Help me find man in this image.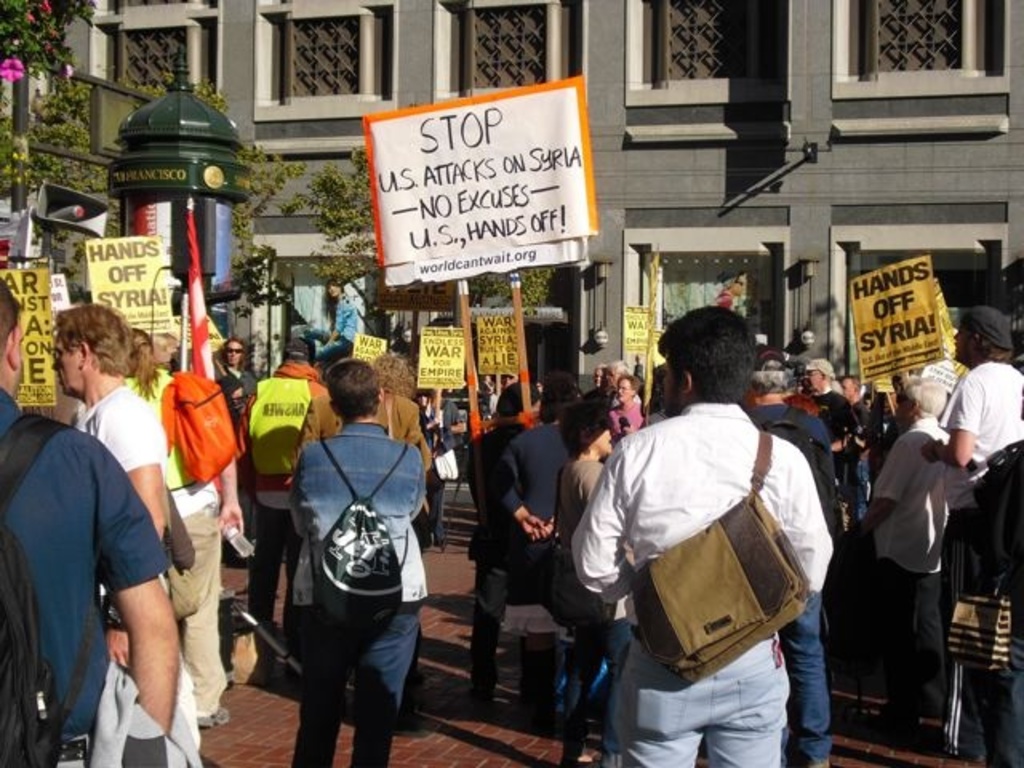
Found it: 277 358 430 766.
